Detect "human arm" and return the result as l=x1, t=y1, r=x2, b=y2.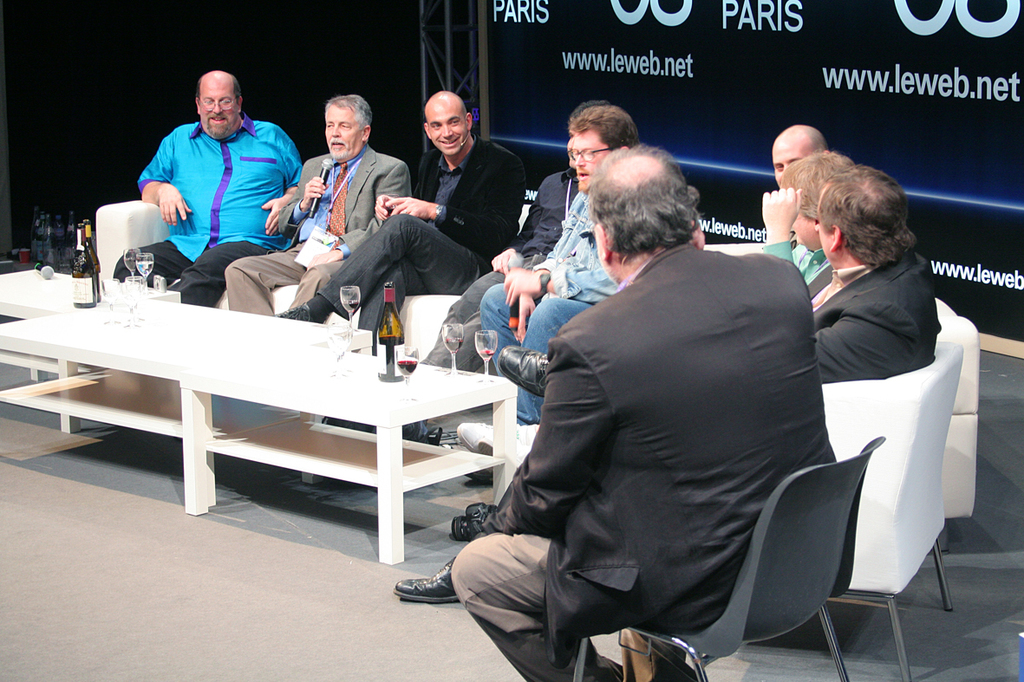
l=390, t=152, r=528, b=246.
